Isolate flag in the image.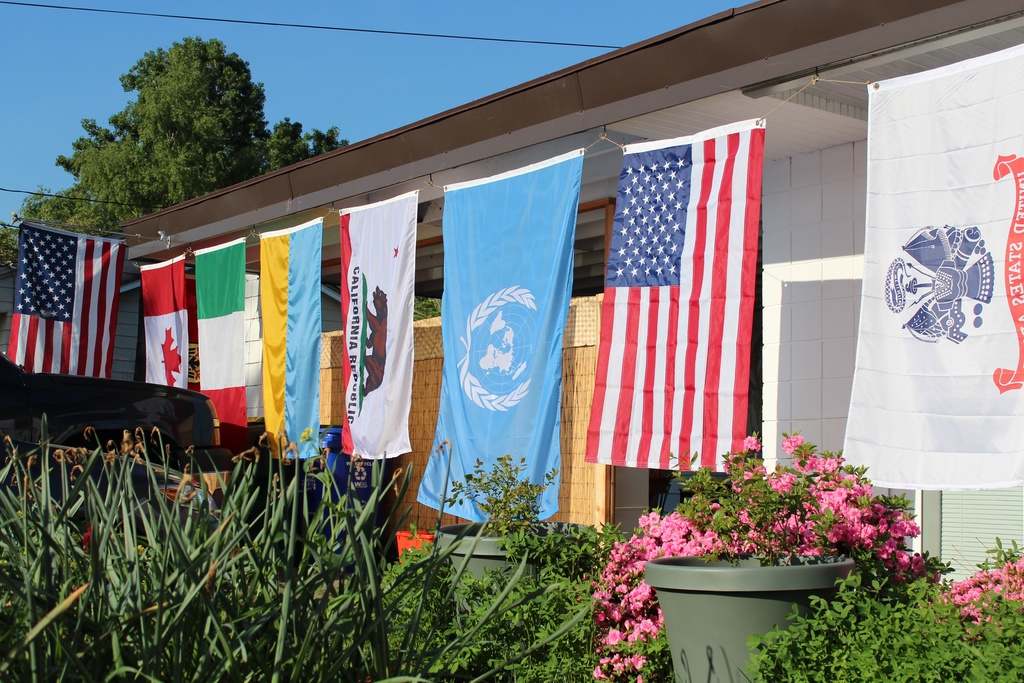
Isolated region: (837,40,1023,489).
